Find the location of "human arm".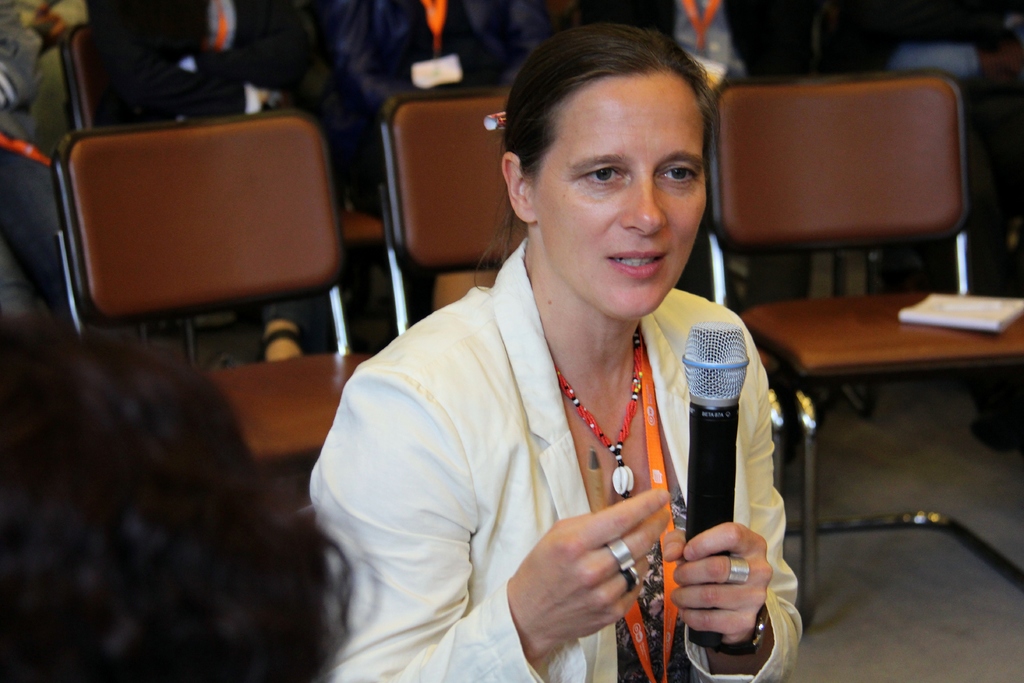
Location: 305/362/668/682.
